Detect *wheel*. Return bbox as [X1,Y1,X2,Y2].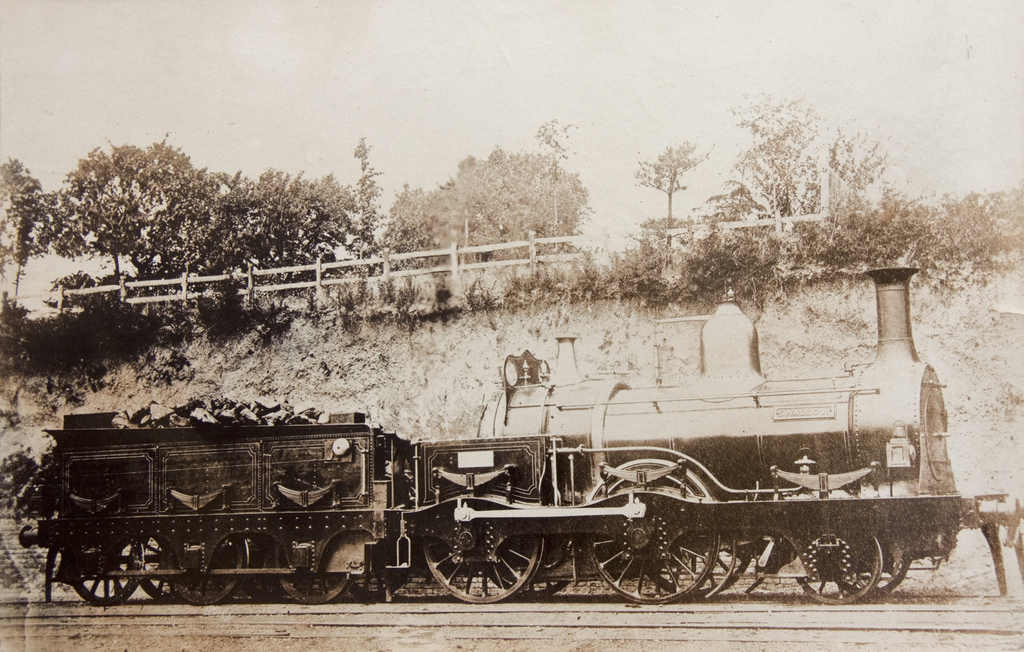
[416,495,552,607].
